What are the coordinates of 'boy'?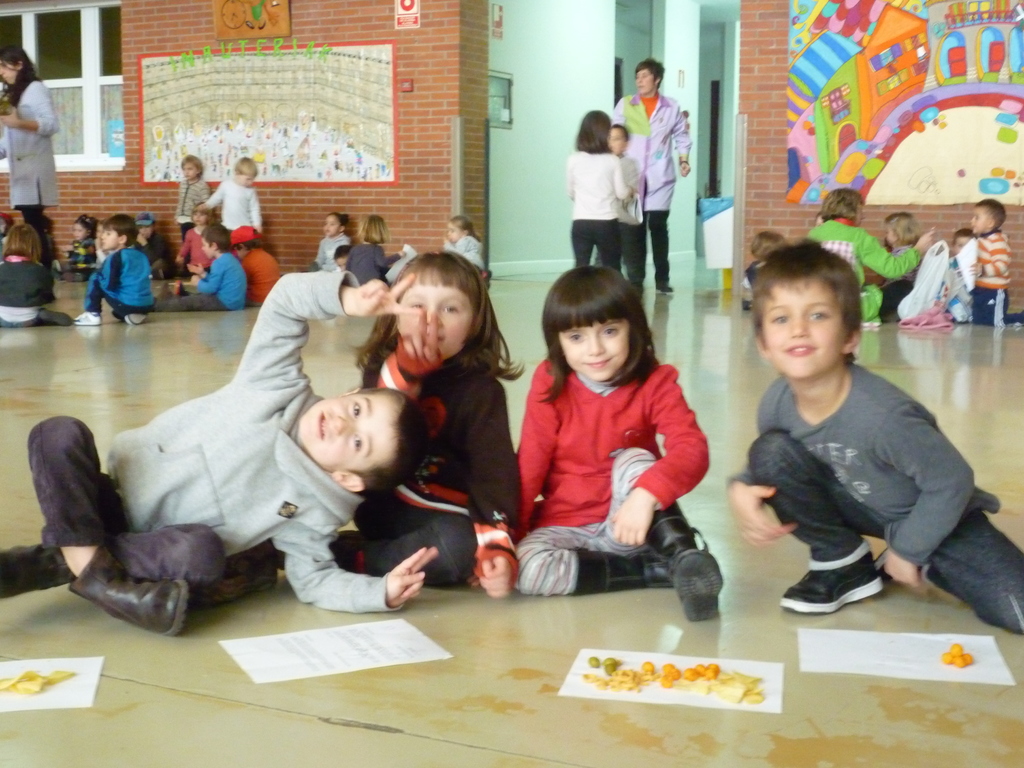
rect(174, 224, 277, 306).
